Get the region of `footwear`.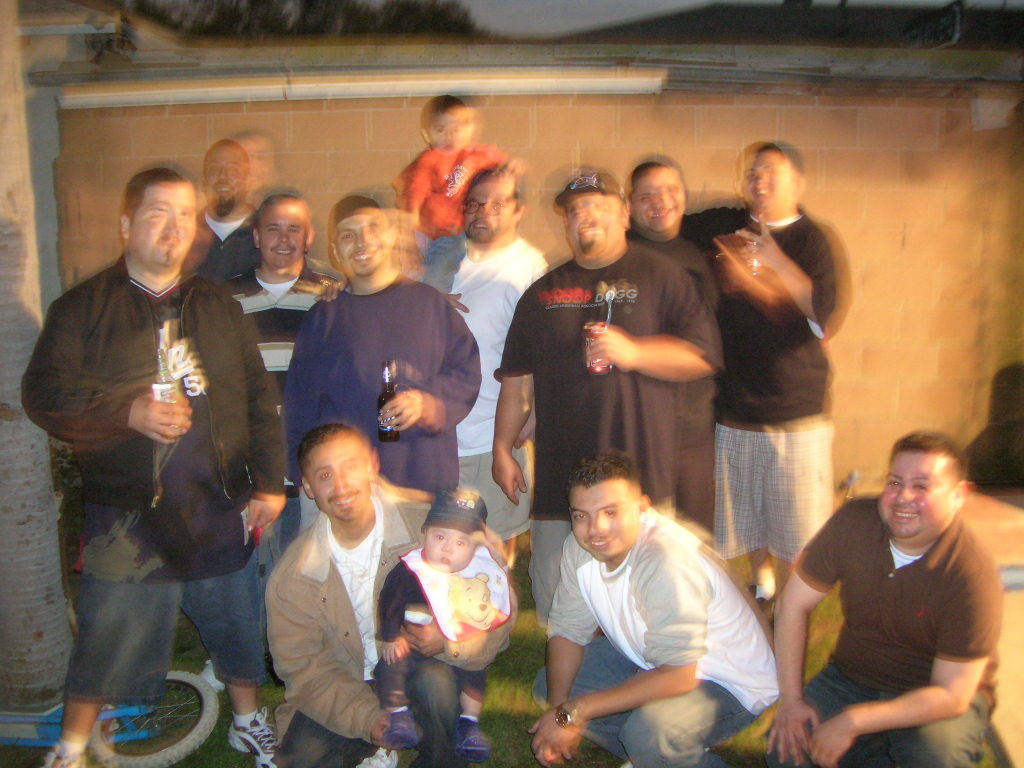
bbox=[352, 750, 401, 767].
